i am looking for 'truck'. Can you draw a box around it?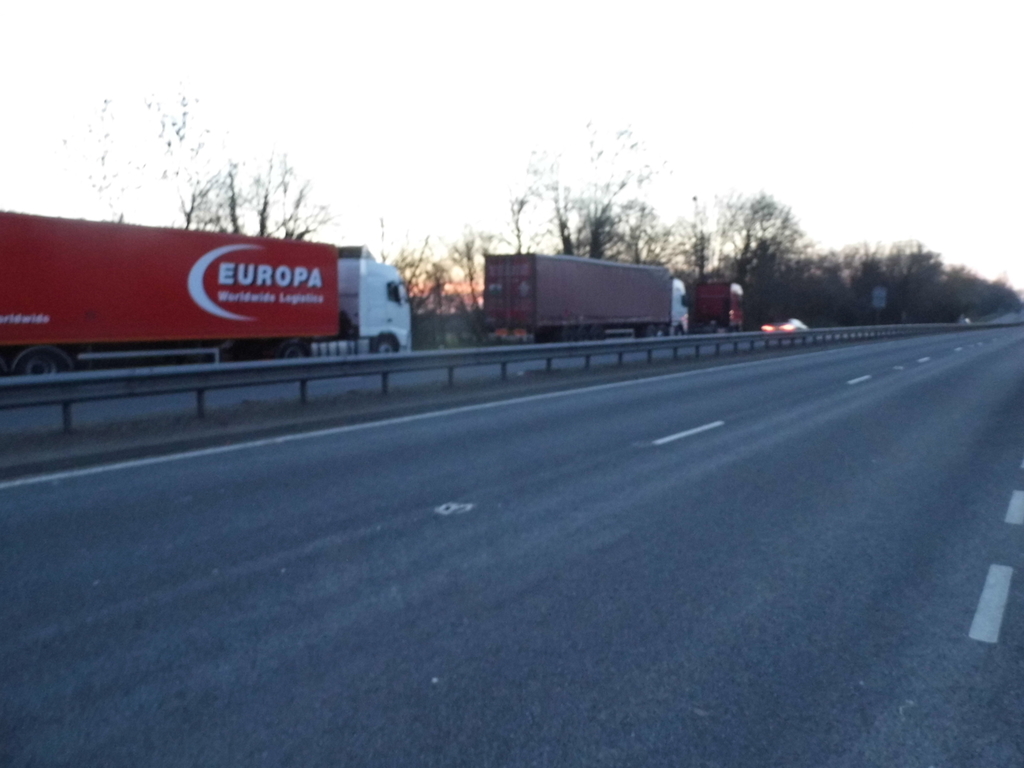
Sure, the bounding box is Rect(693, 280, 748, 337).
